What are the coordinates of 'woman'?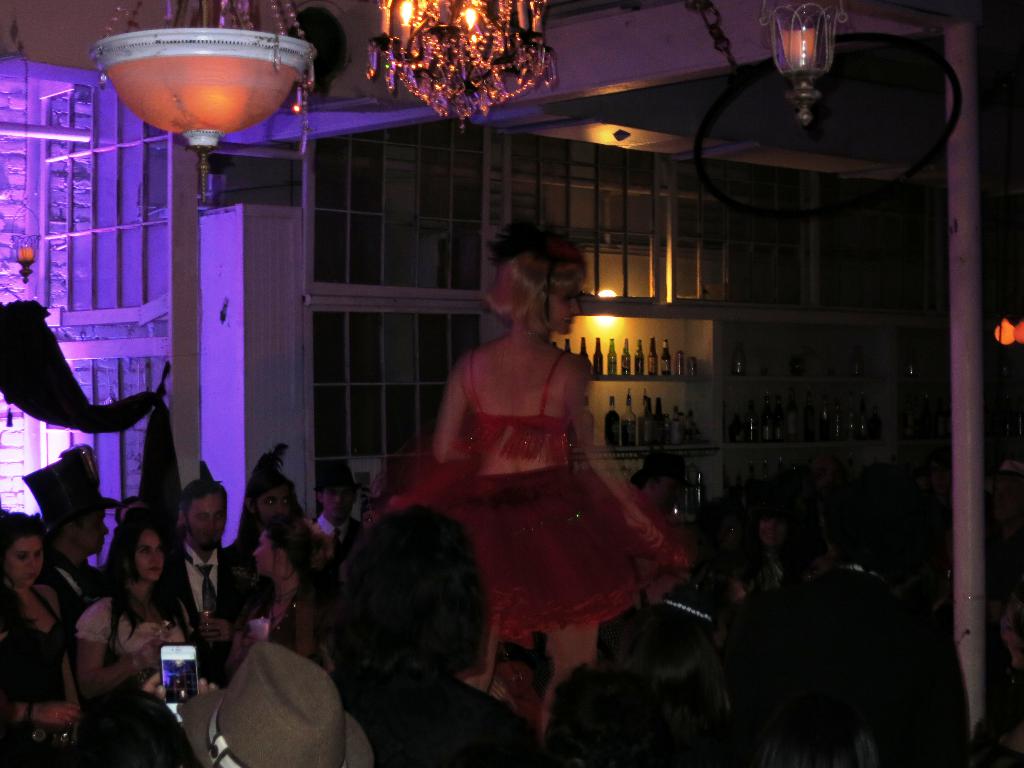
[x1=76, y1=508, x2=219, y2=739].
